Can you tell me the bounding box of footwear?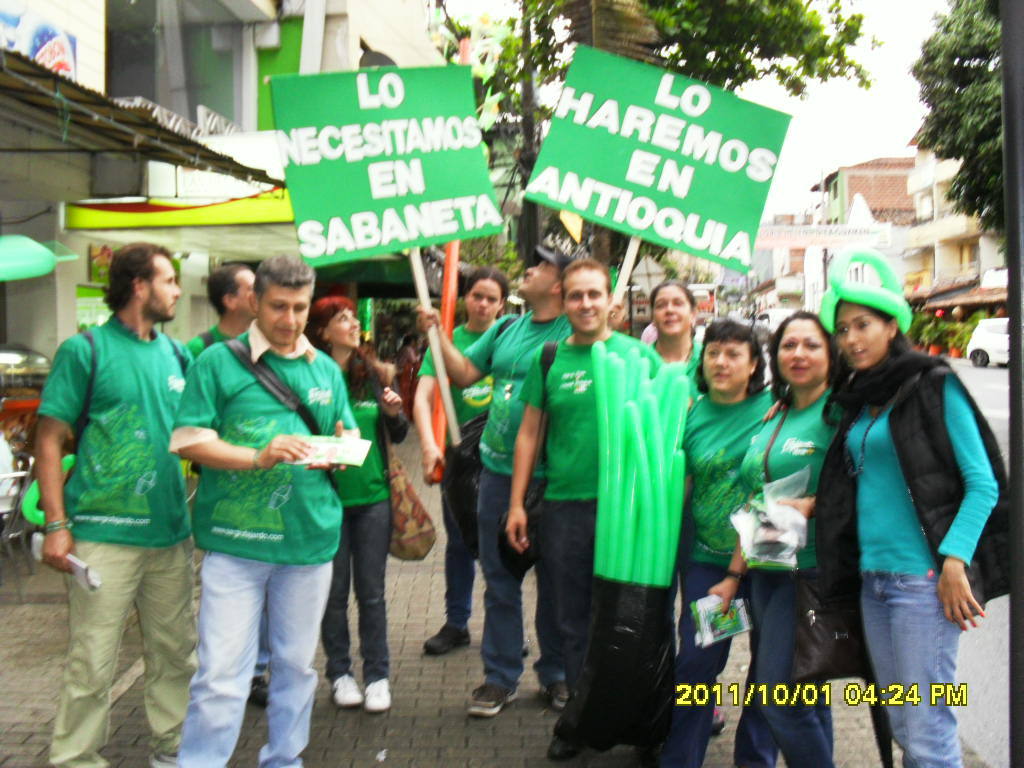
539 680 568 708.
